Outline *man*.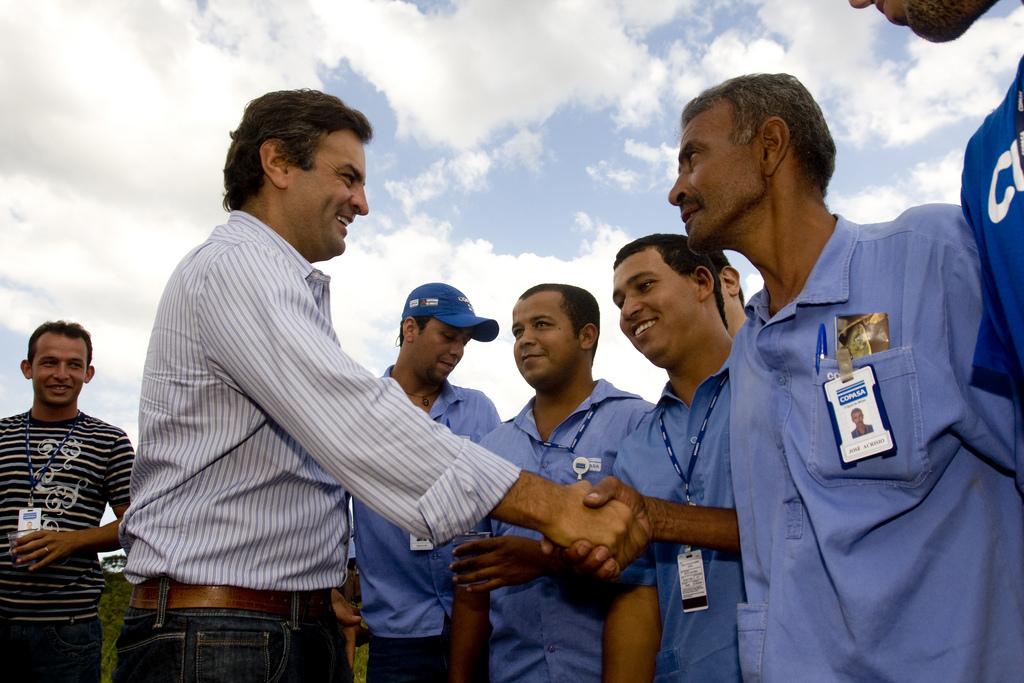
Outline: {"left": 0, "top": 317, "right": 148, "bottom": 682}.
